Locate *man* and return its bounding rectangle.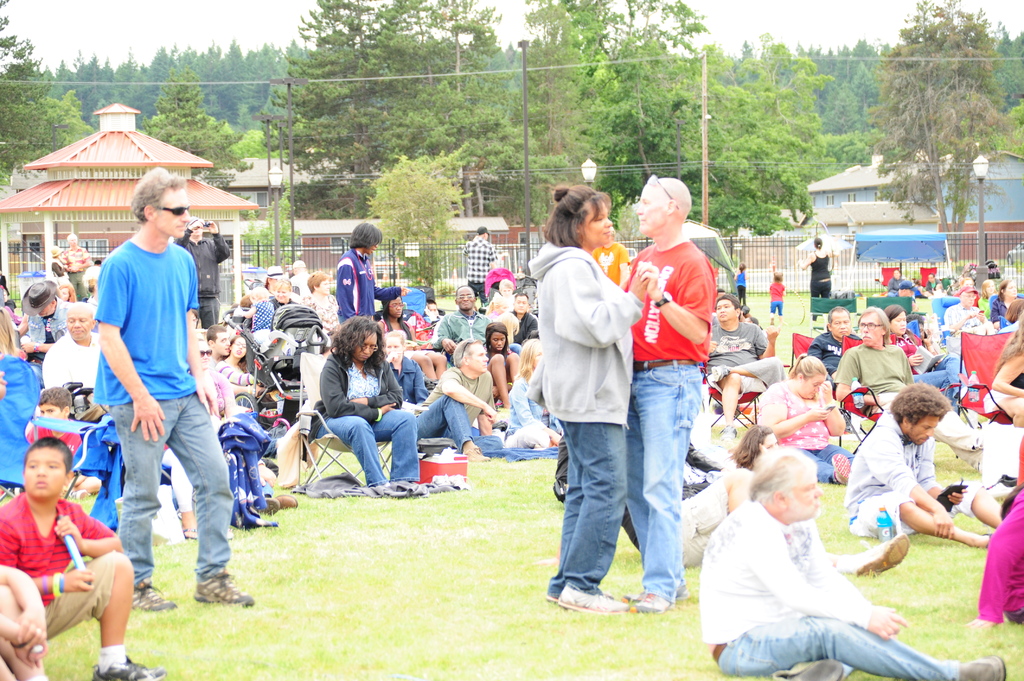
box=[430, 285, 522, 364].
